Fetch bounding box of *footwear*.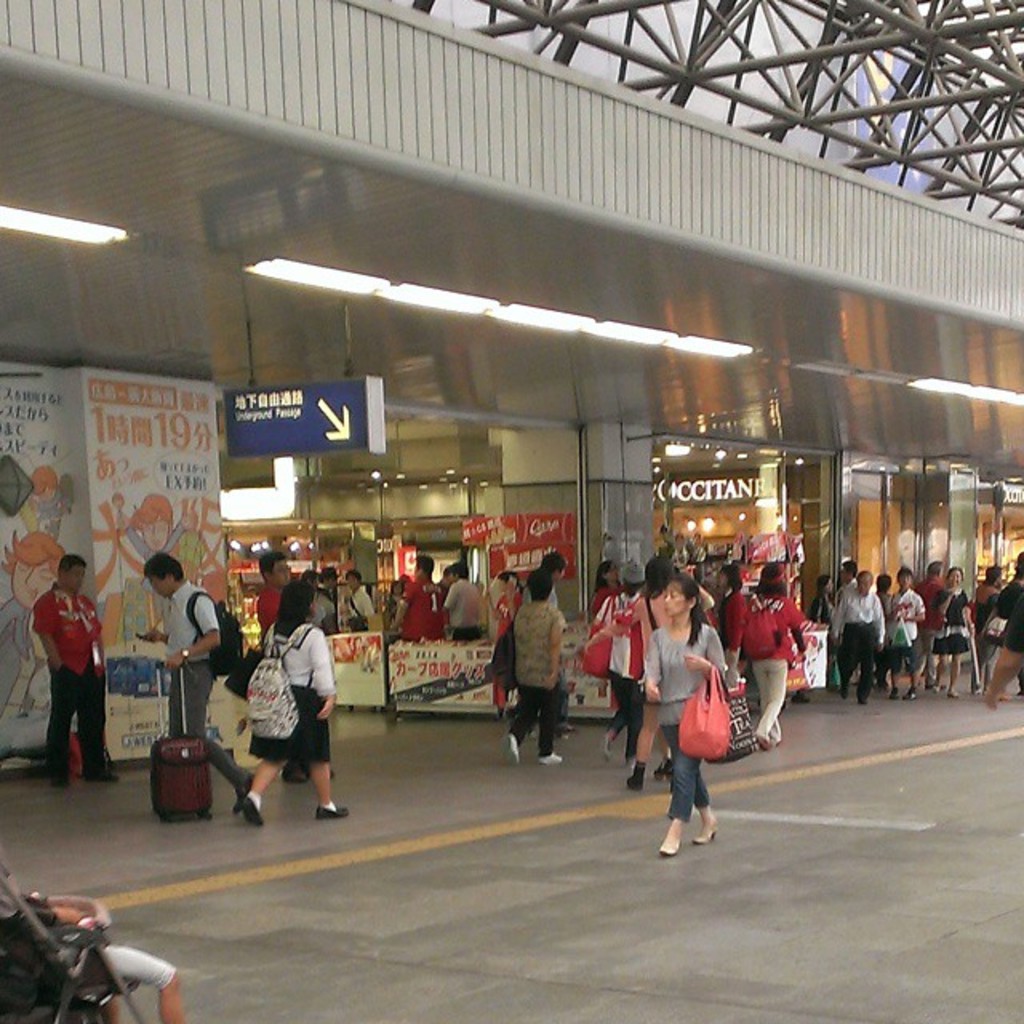
Bbox: pyautogui.locateOnScreen(504, 730, 515, 760).
